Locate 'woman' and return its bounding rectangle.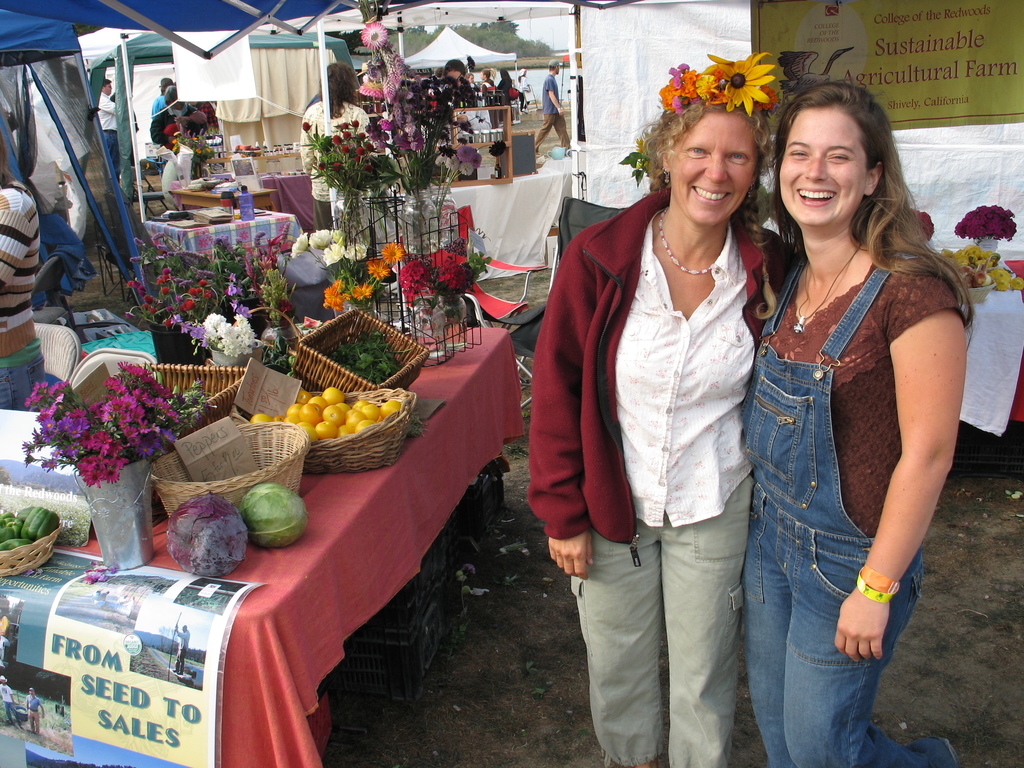
left=531, top=100, right=795, bottom=767.
